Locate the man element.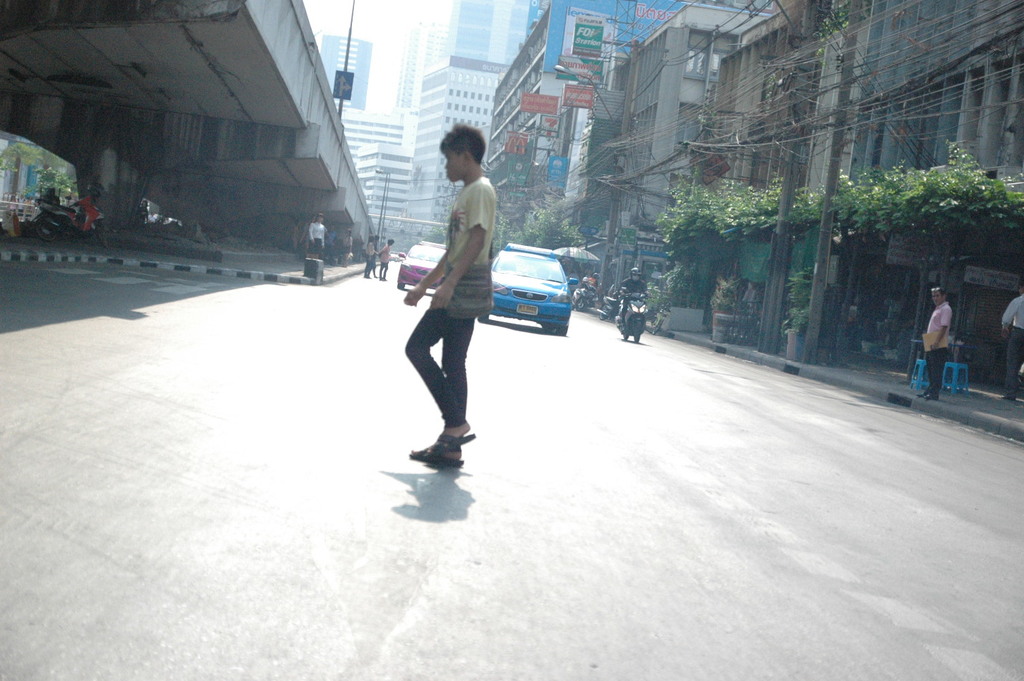
Element bbox: locate(923, 288, 950, 408).
